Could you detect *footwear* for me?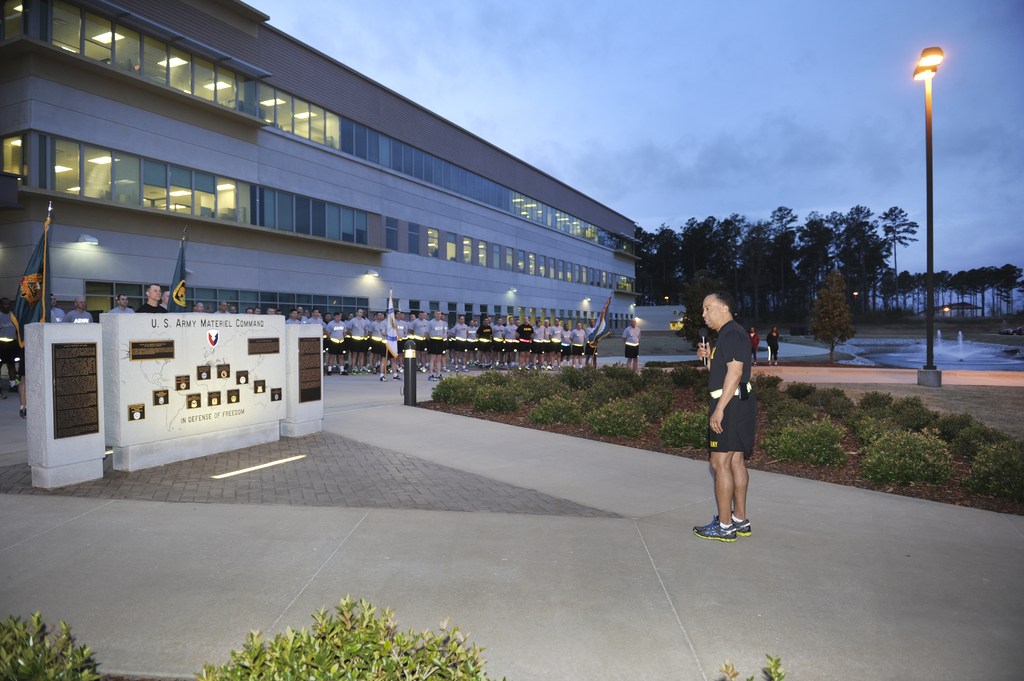
Detection result: <box>394,374,403,380</box>.
